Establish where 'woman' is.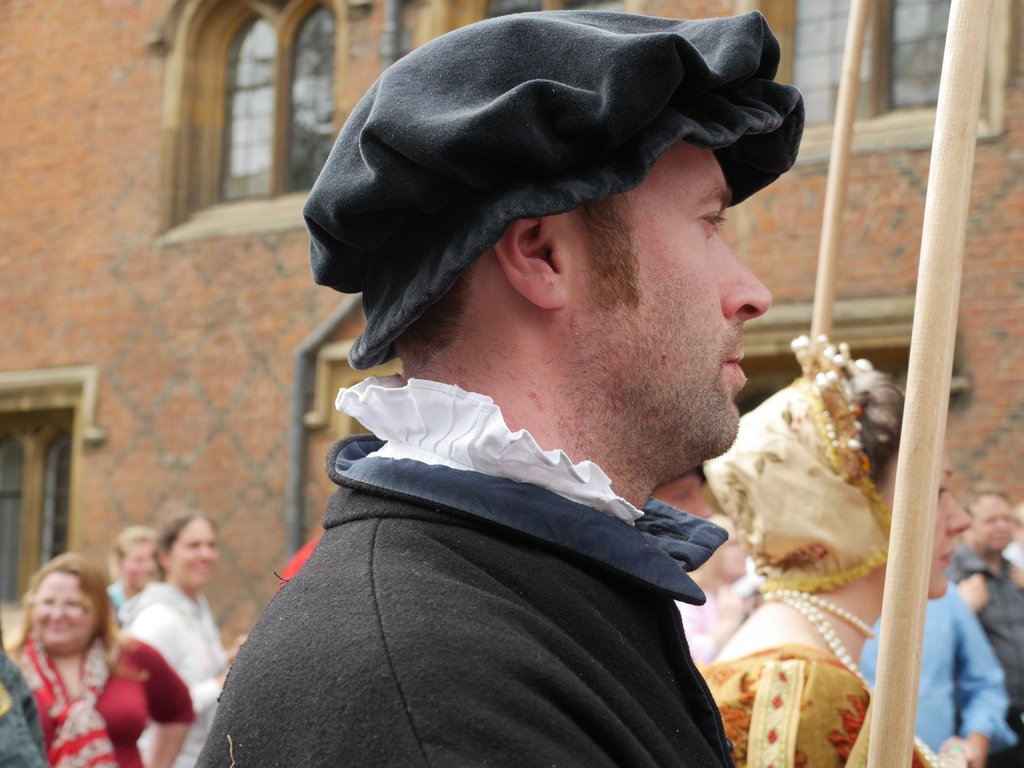
Established at bbox=(1, 558, 145, 752).
